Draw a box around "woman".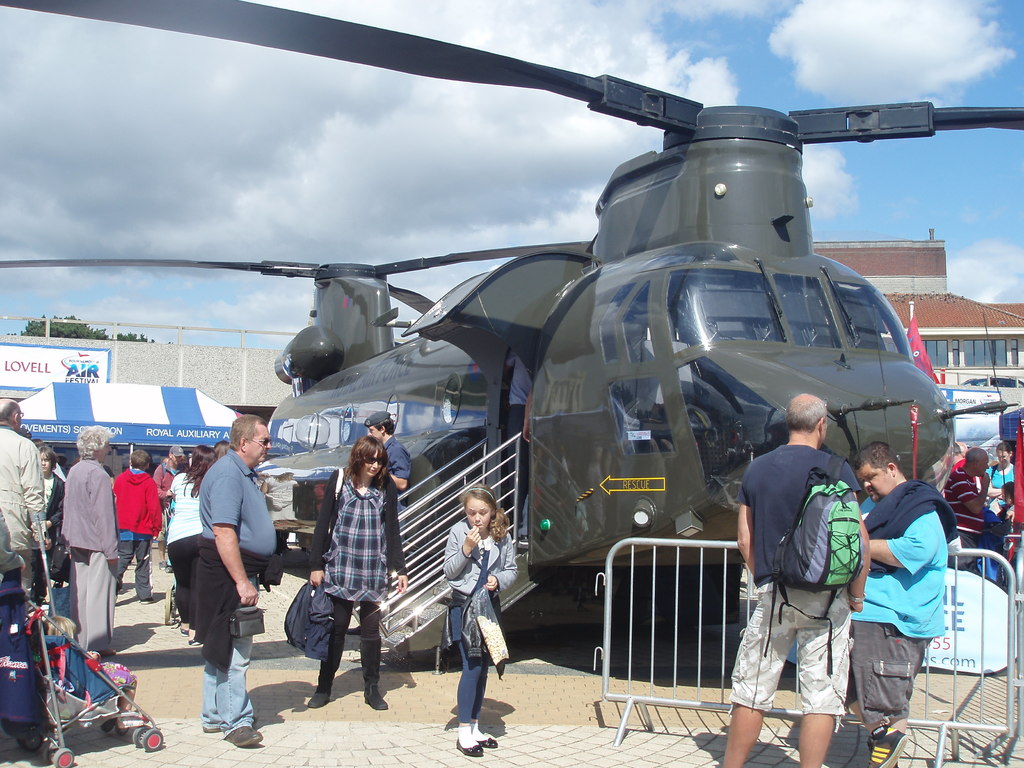
left=985, top=441, right=1014, bottom=509.
